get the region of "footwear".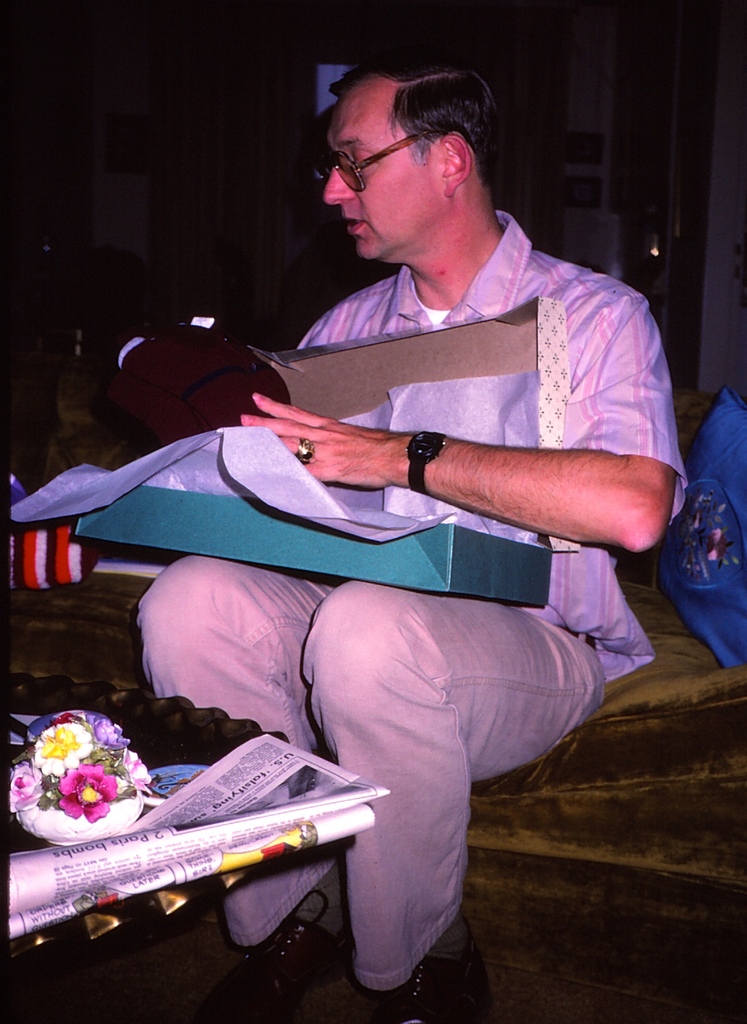
select_region(203, 874, 356, 1019).
